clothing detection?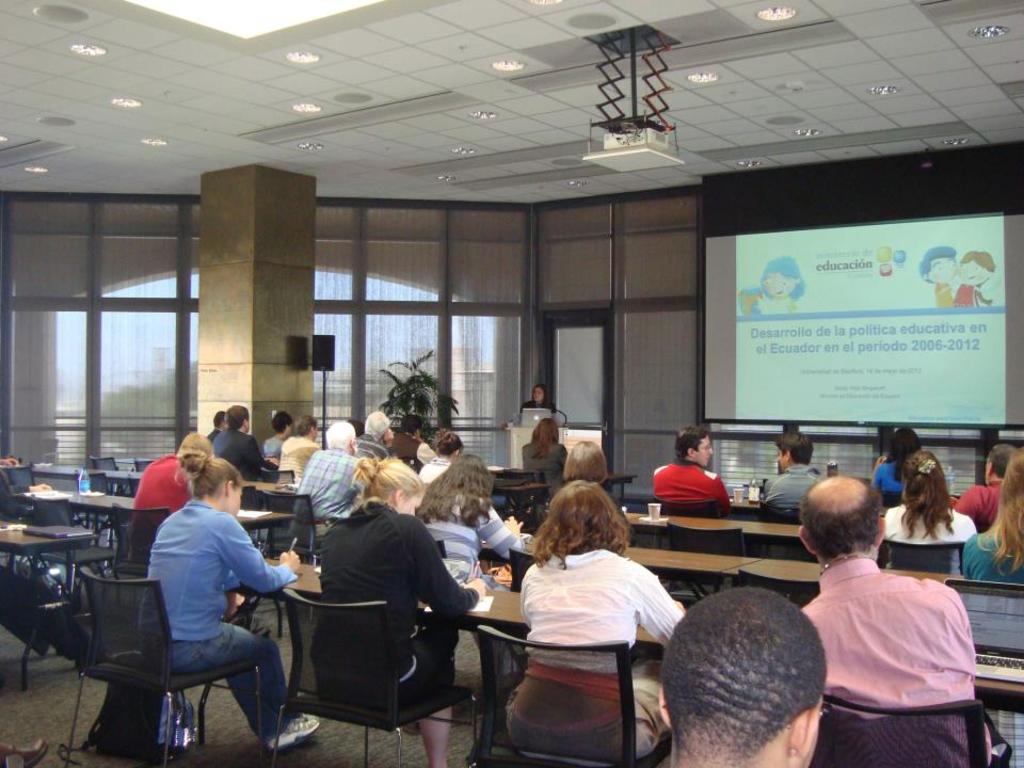
l=276, t=438, r=317, b=480
